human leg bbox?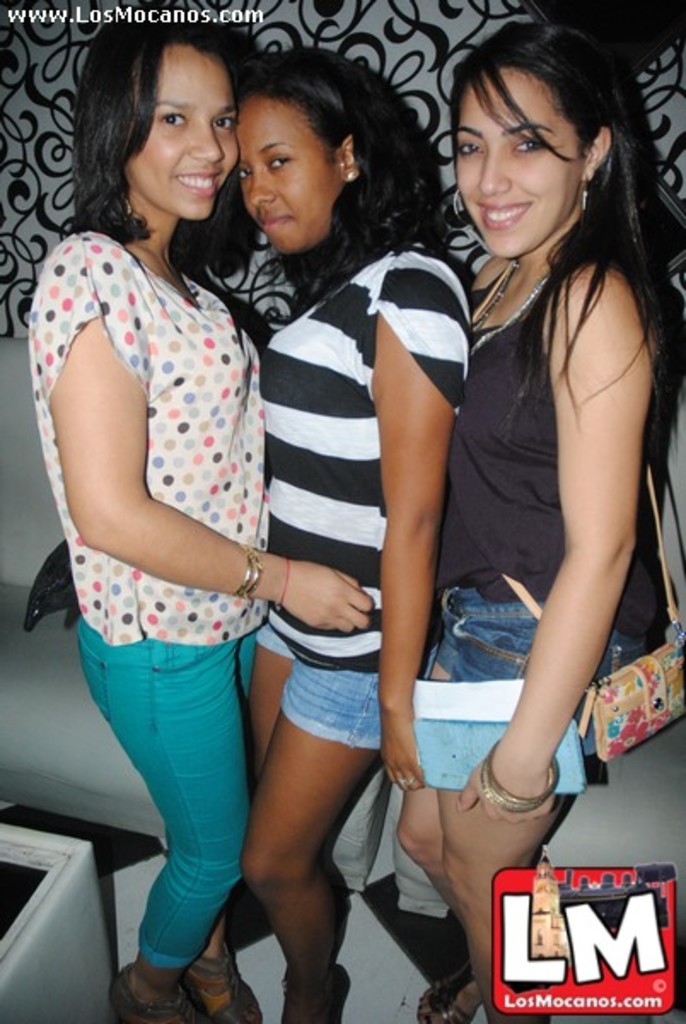
left=241, top=602, right=295, bottom=952
